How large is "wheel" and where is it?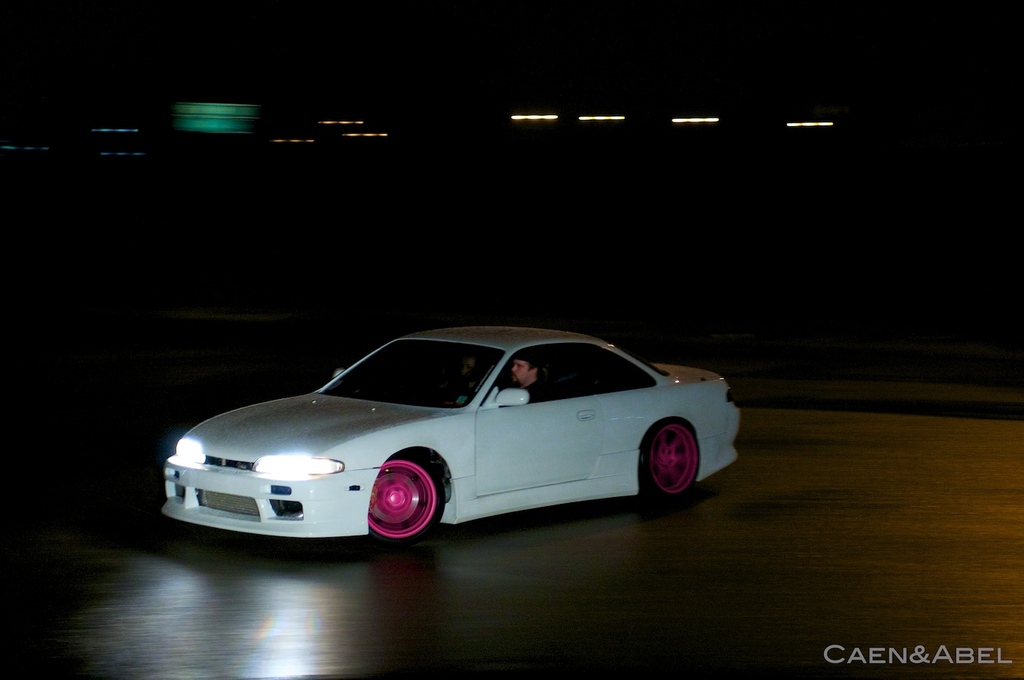
Bounding box: rect(367, 453, 446, 548).
